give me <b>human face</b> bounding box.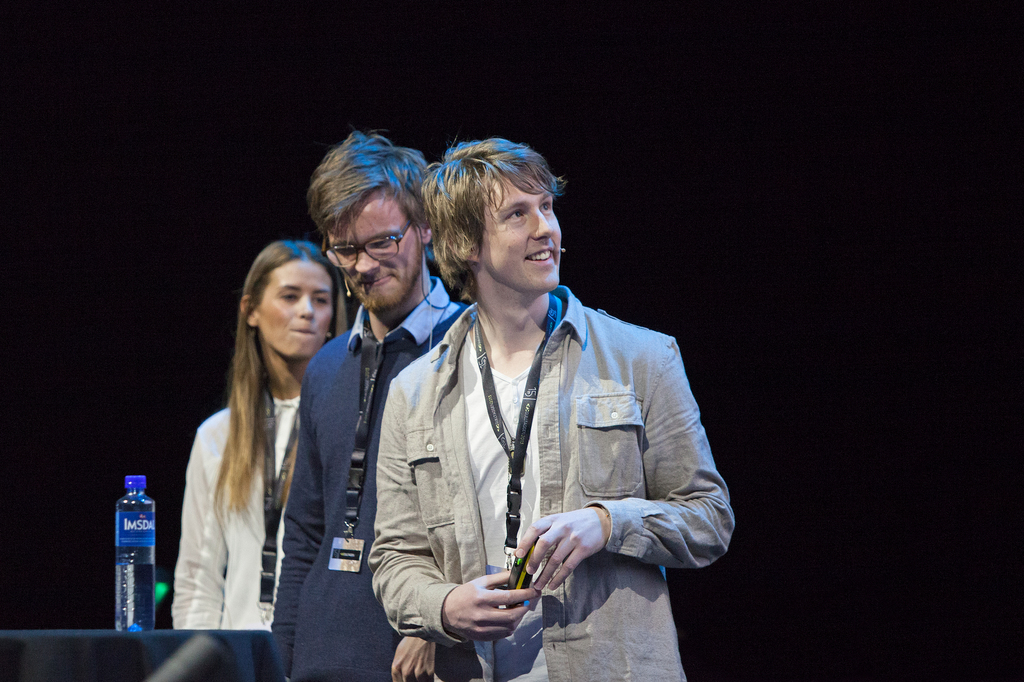
Rect(476, 178, 566, 292).
